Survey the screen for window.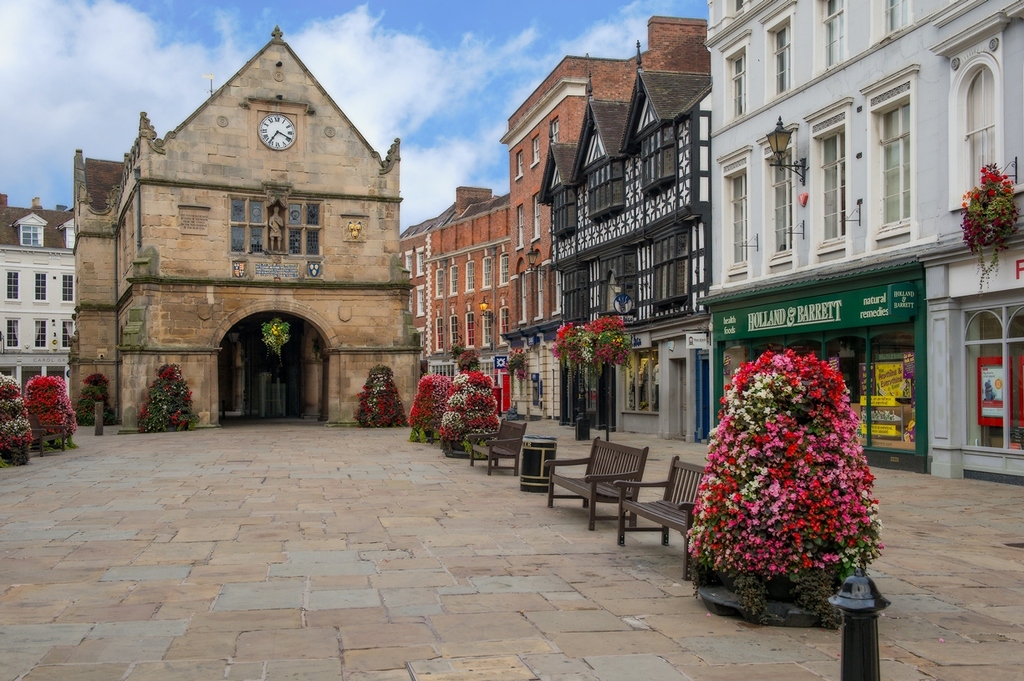
Survey found: [514, 150, 522, 181].
